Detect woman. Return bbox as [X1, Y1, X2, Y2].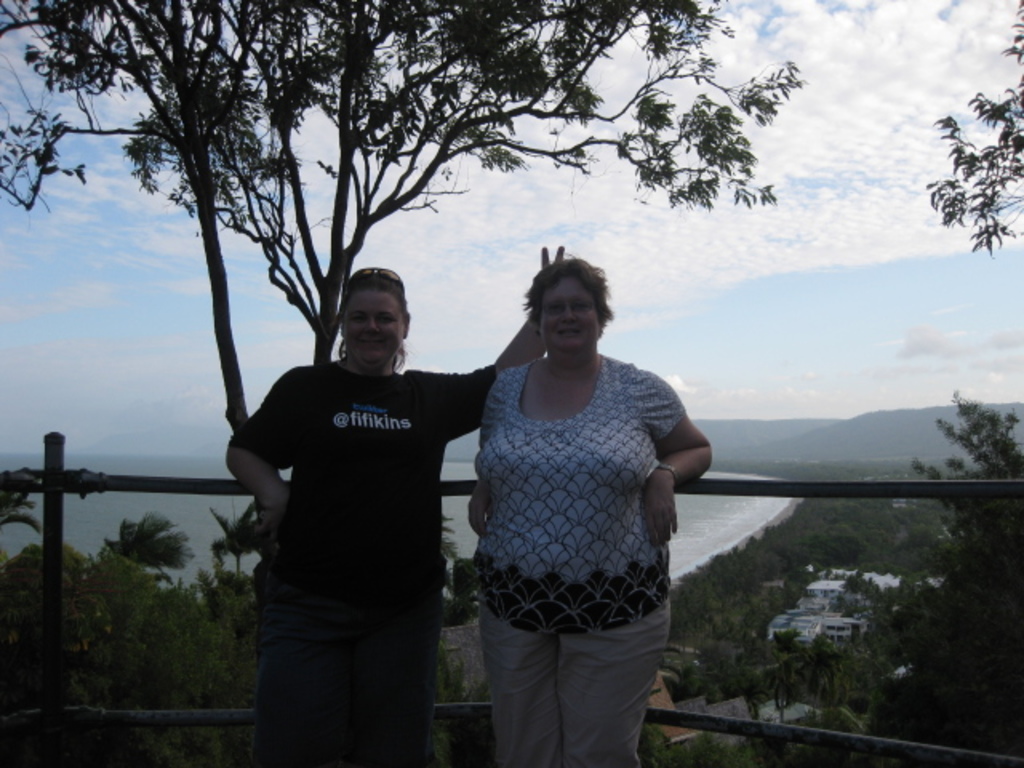
[226, 240, 566, 766].
